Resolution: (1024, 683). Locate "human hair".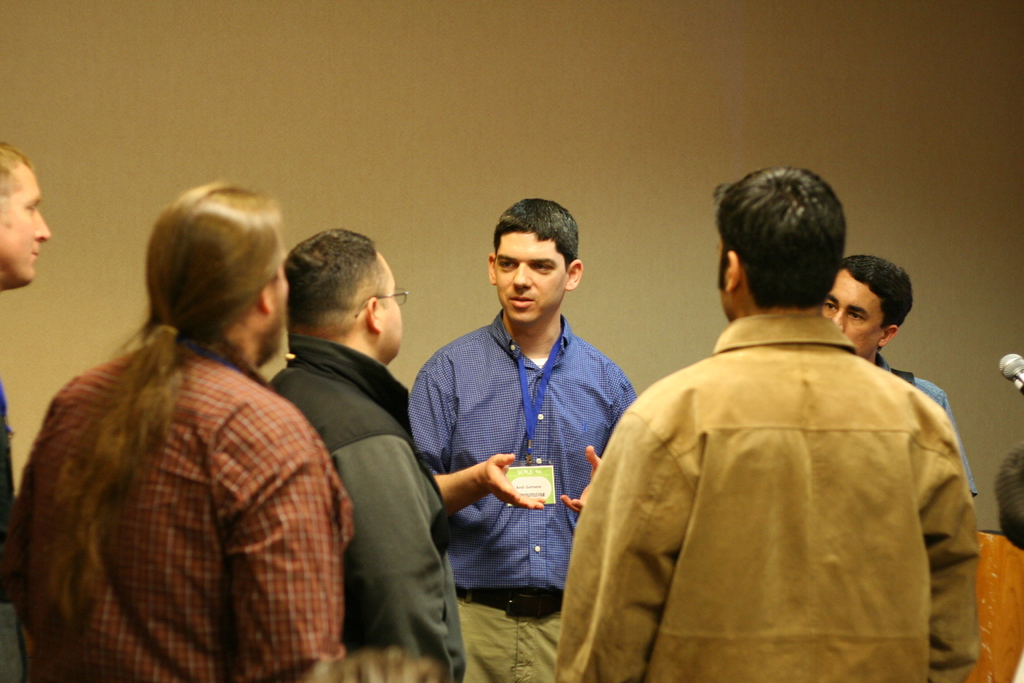
BBox(492, 194, 577, 262).
